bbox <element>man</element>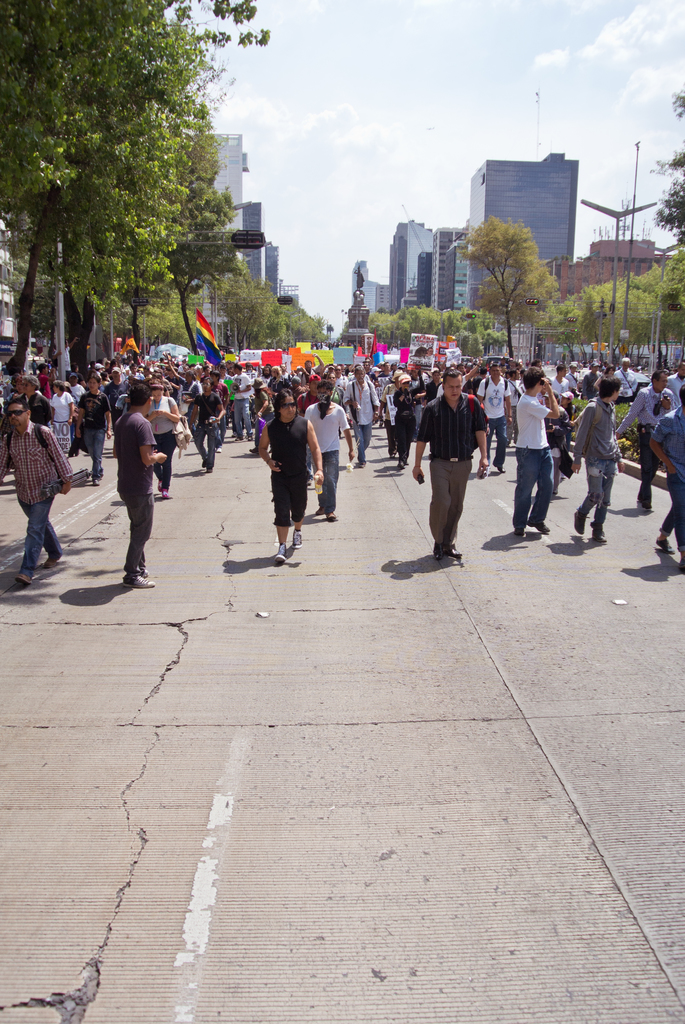
BBox(191, 378, 228, 469)
